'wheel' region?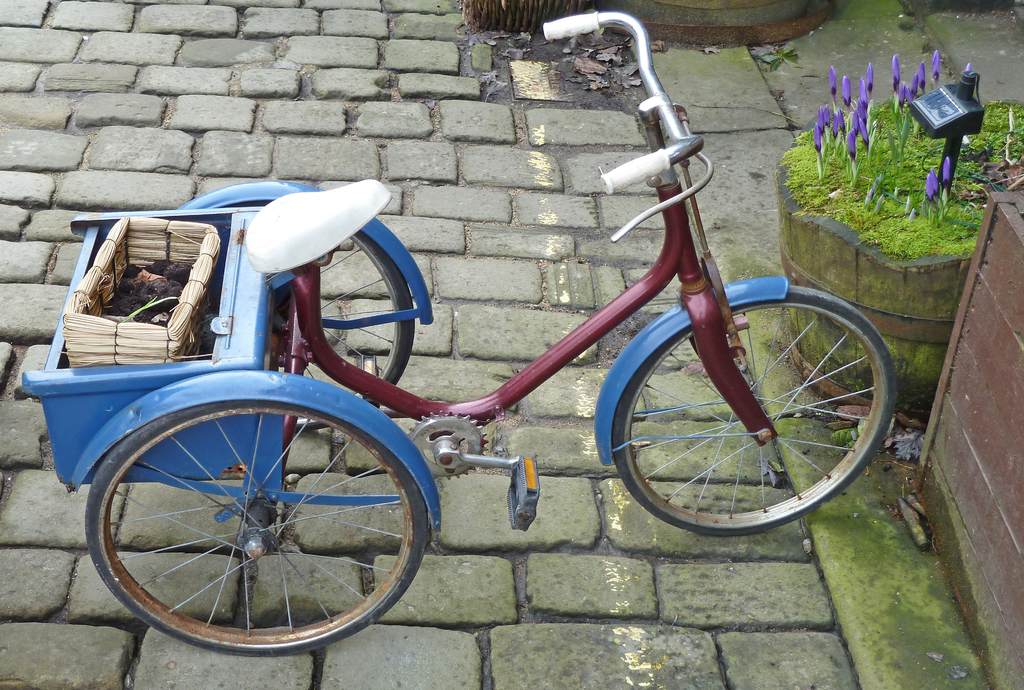
86 400 432 653
